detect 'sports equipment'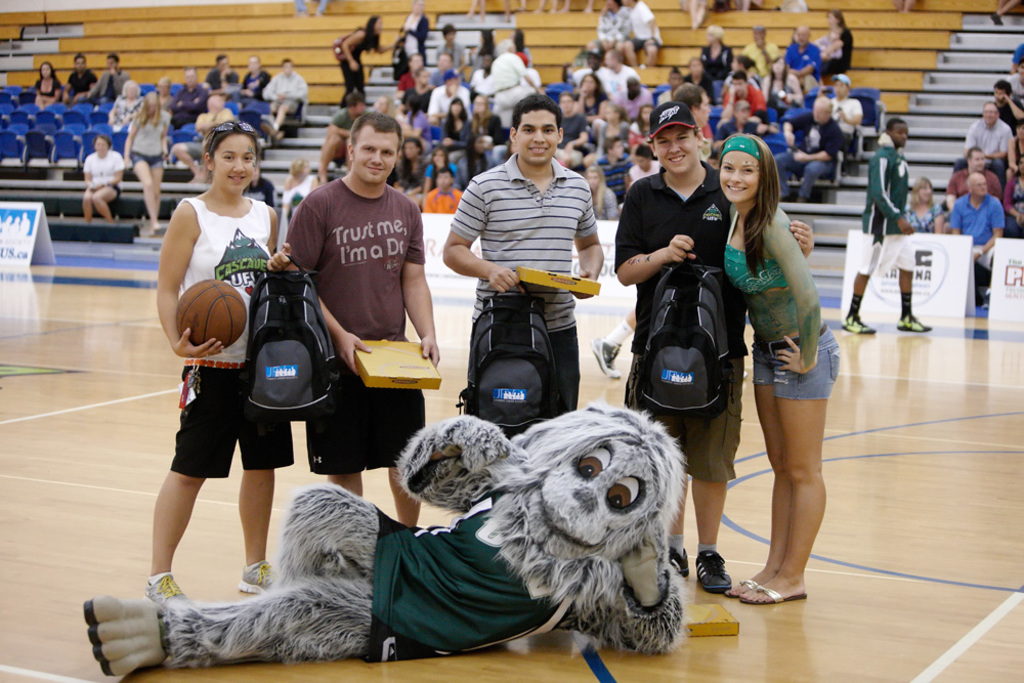
detection(895, 314, 929, 335)
